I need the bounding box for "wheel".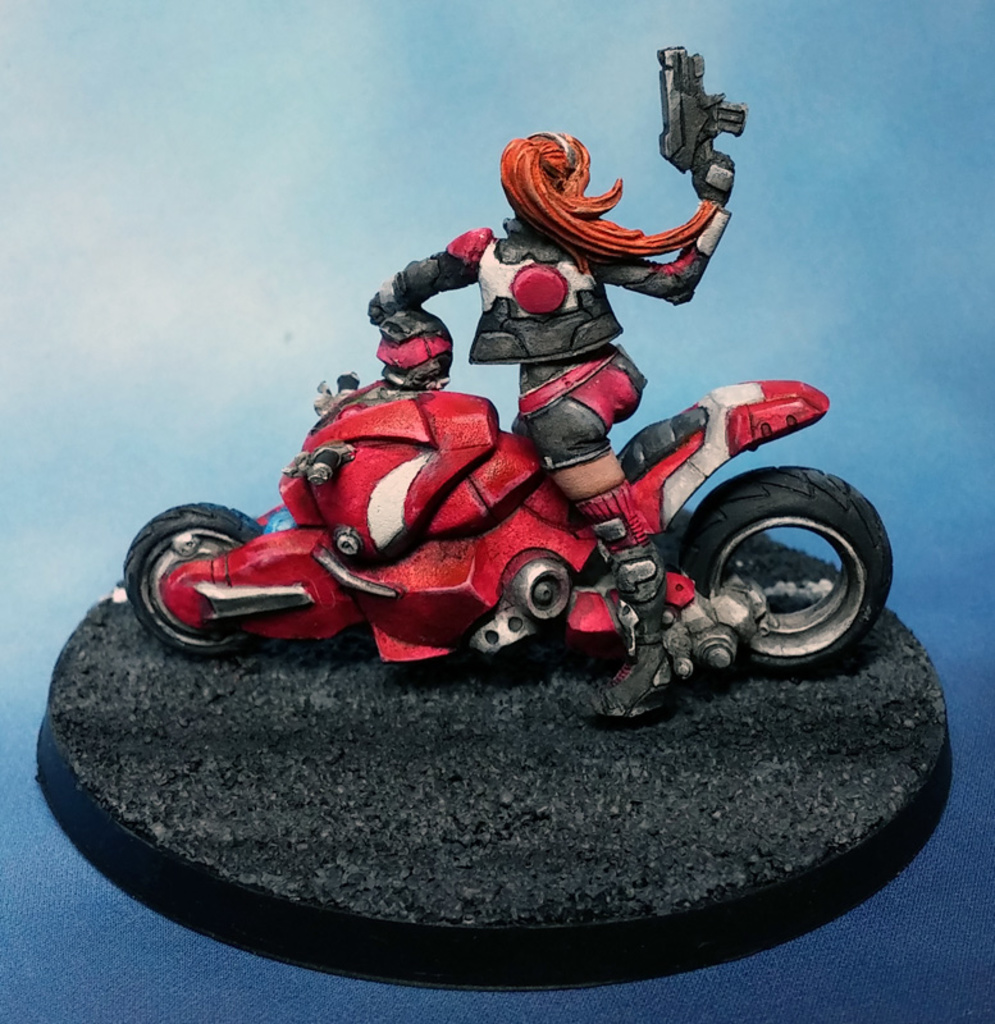
Here it is: BBox(119, 504, 269, 658).
